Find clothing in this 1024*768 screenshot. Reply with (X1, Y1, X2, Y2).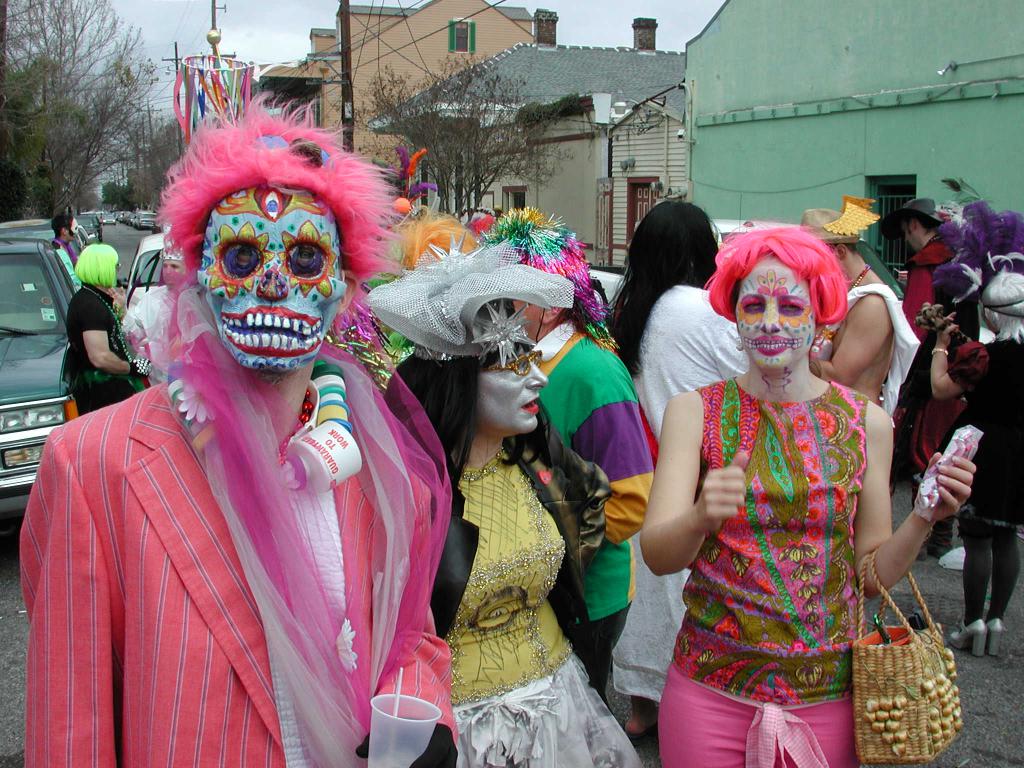
(904, 232, 980, 540).
